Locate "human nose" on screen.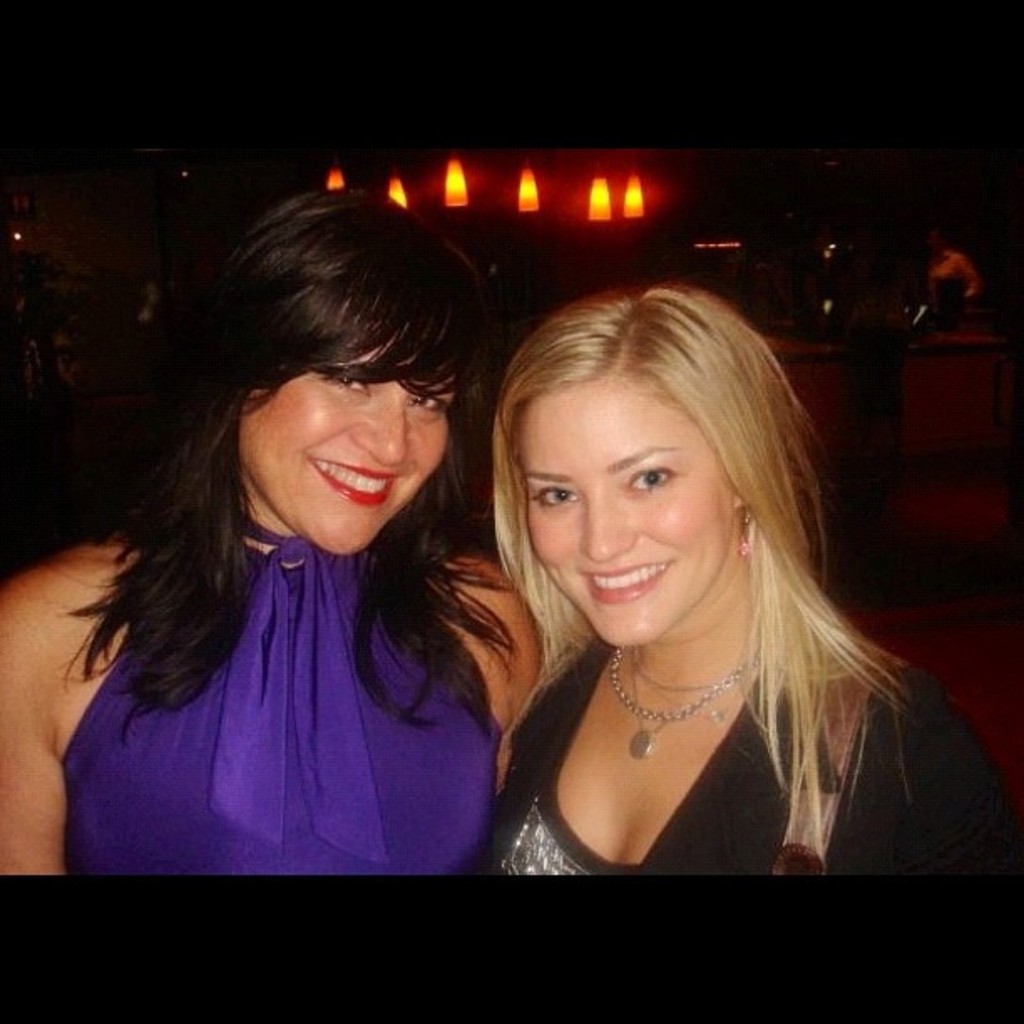
On screen at {"left": 581, "top": 510, "right": 637, "bottom": 562}.
